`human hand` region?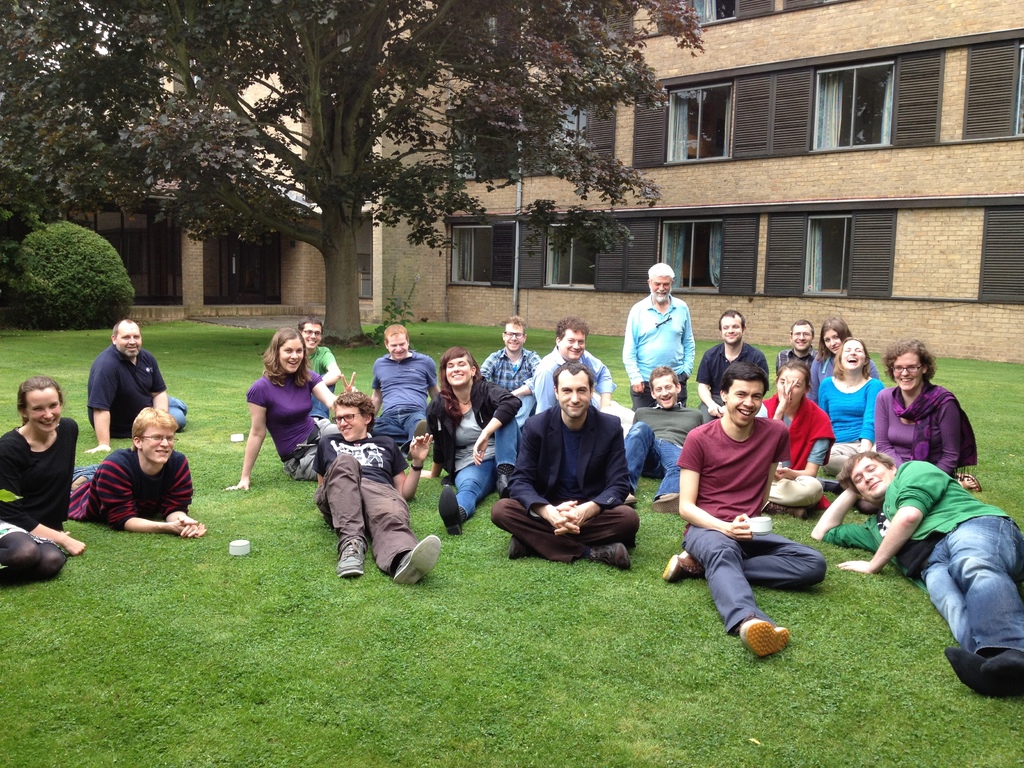
left=543, top=499, right=582, bottom=536
